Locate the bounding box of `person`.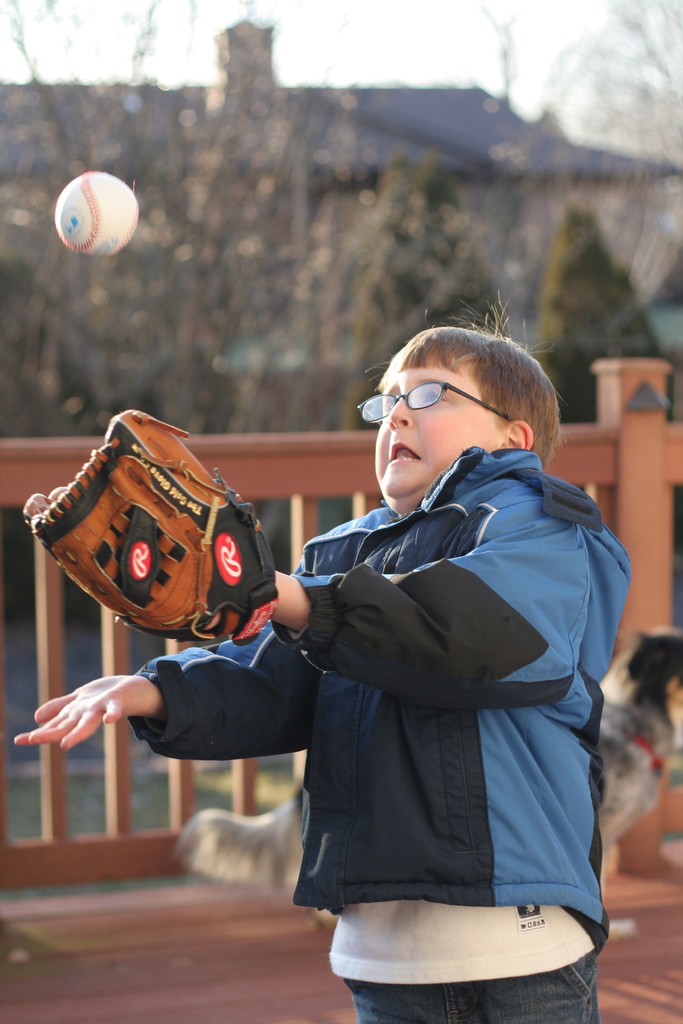
Bounding box: region(12, 292, 603, 1023).
